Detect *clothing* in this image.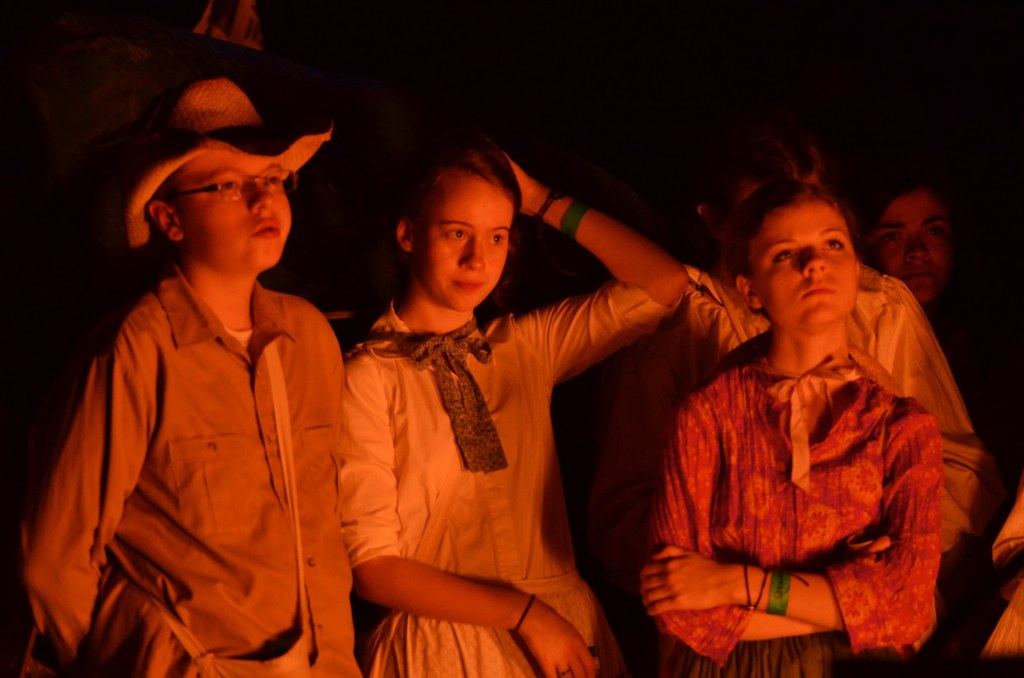
Detection: rect(973, 483, 1023, 677).
